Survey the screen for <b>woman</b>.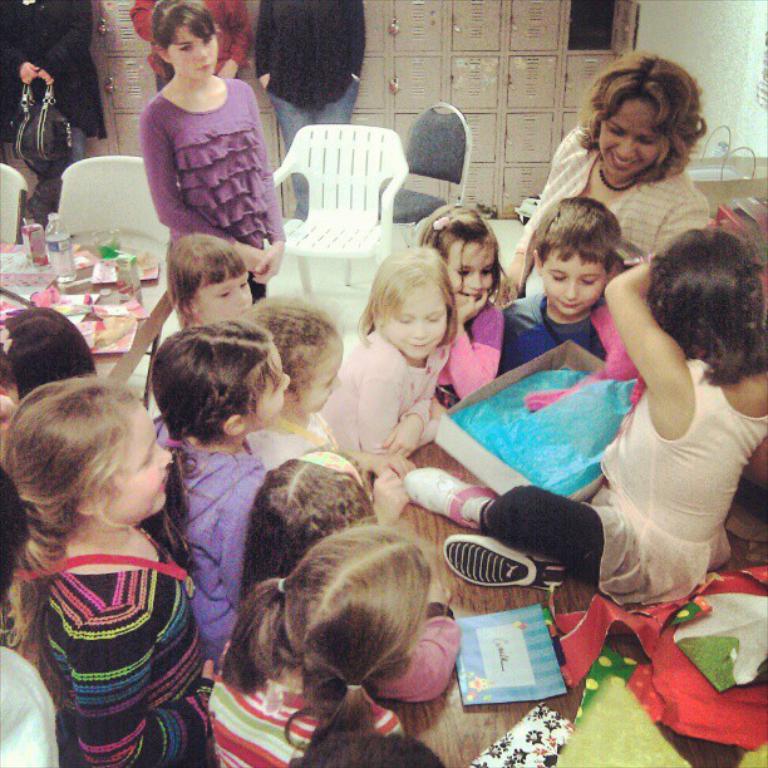
Survey found: (527, 56, 714, 275).
